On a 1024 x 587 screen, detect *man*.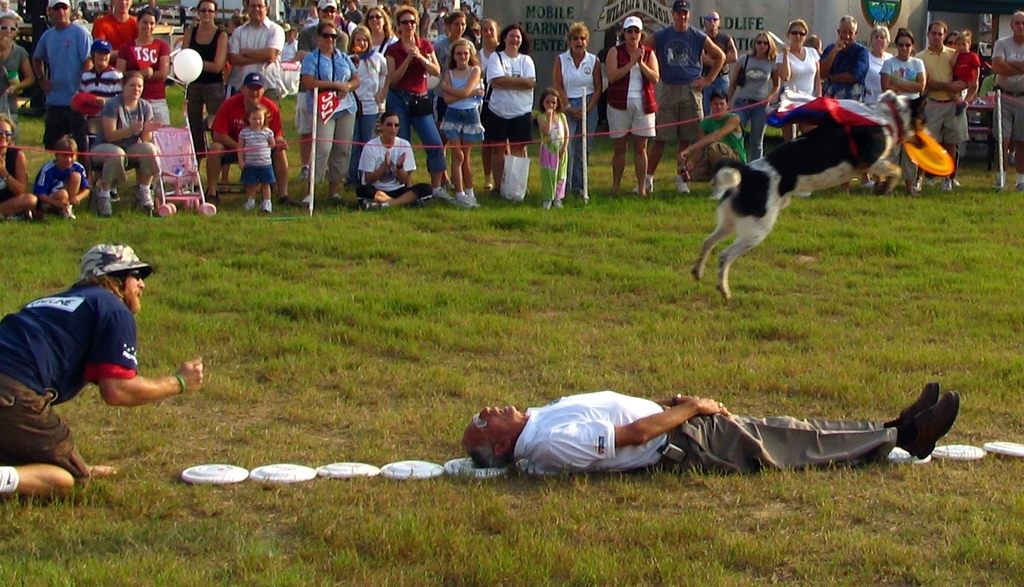
bbox=(631, 0, 723, 194).
